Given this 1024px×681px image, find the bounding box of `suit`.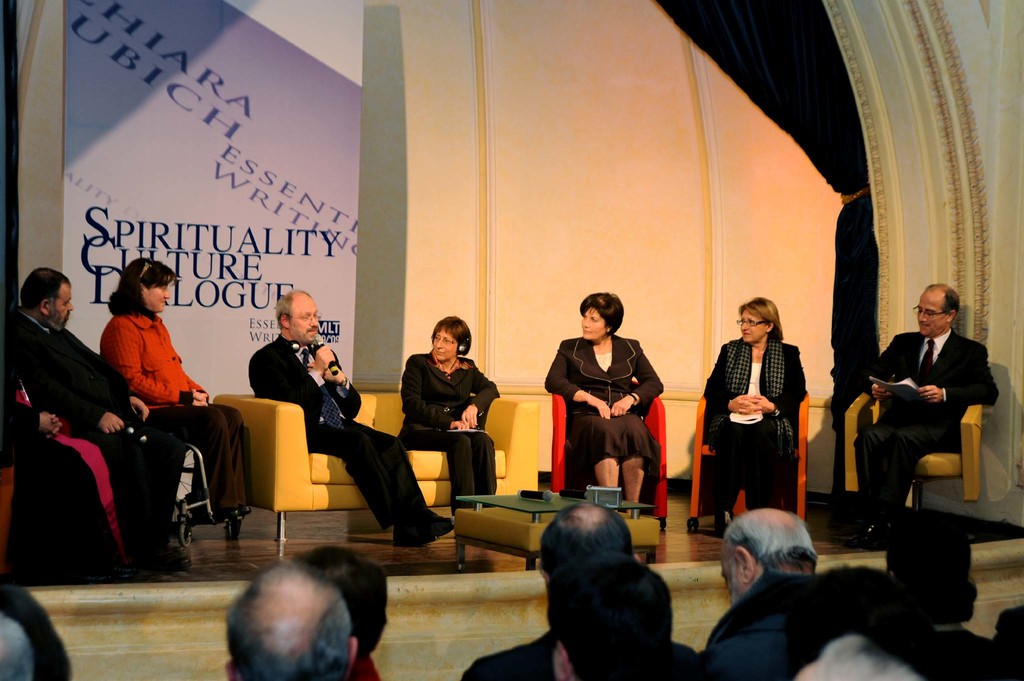
852, 284, 998, 524.
